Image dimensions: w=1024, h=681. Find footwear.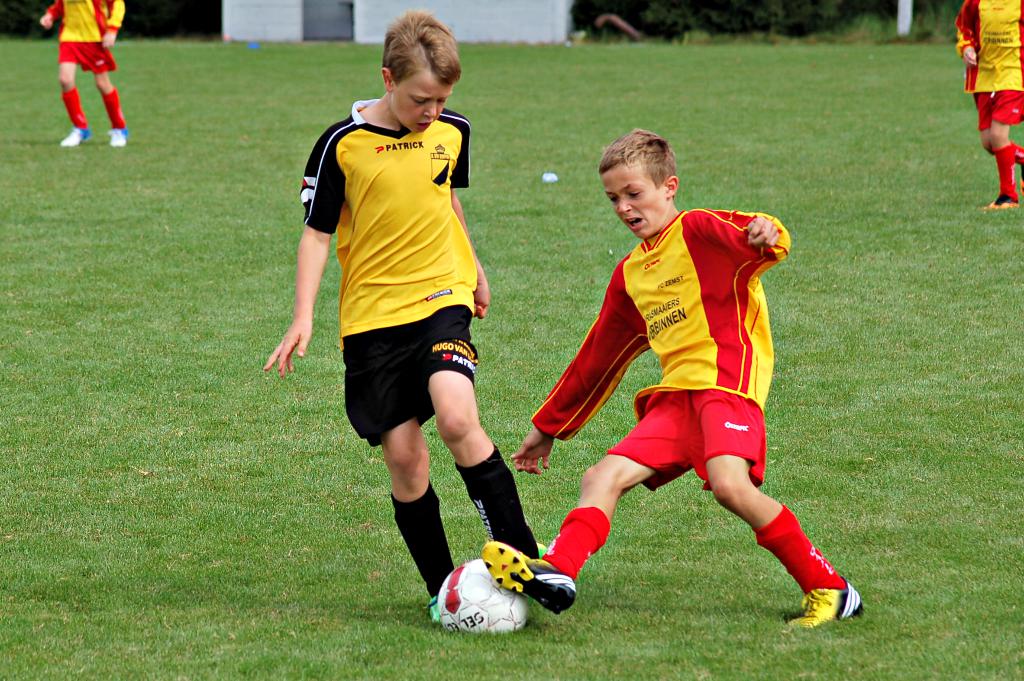
1018:163:1023:190.
